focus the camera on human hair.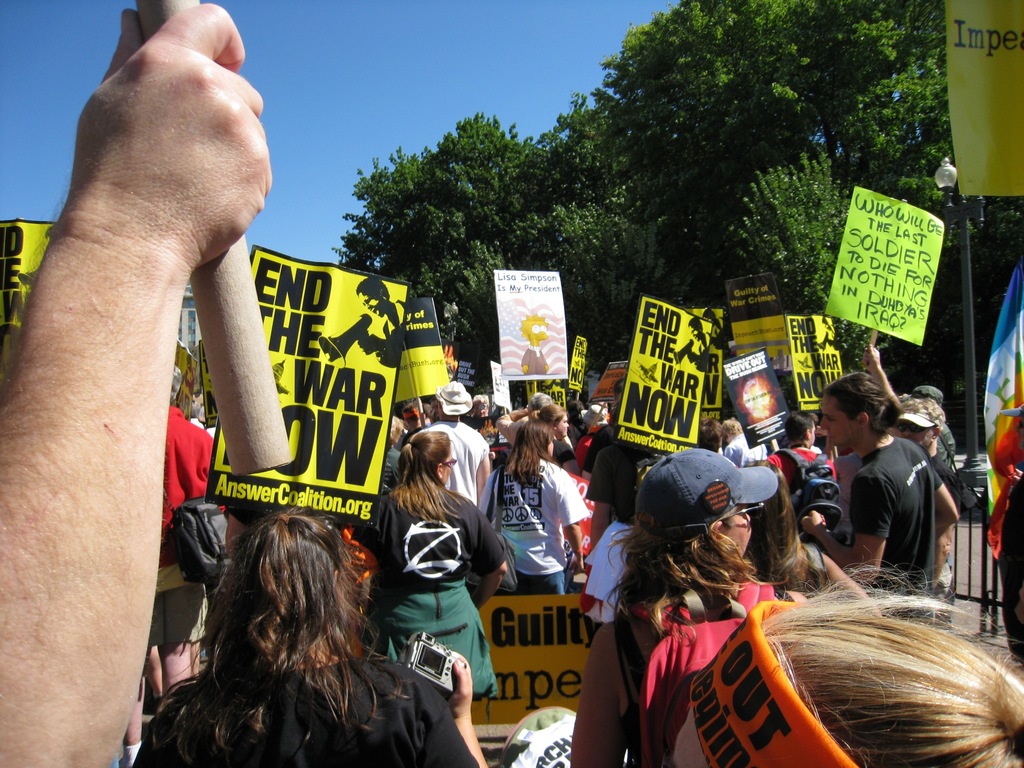
Focus region: box=[503, 417, 557, 481].
